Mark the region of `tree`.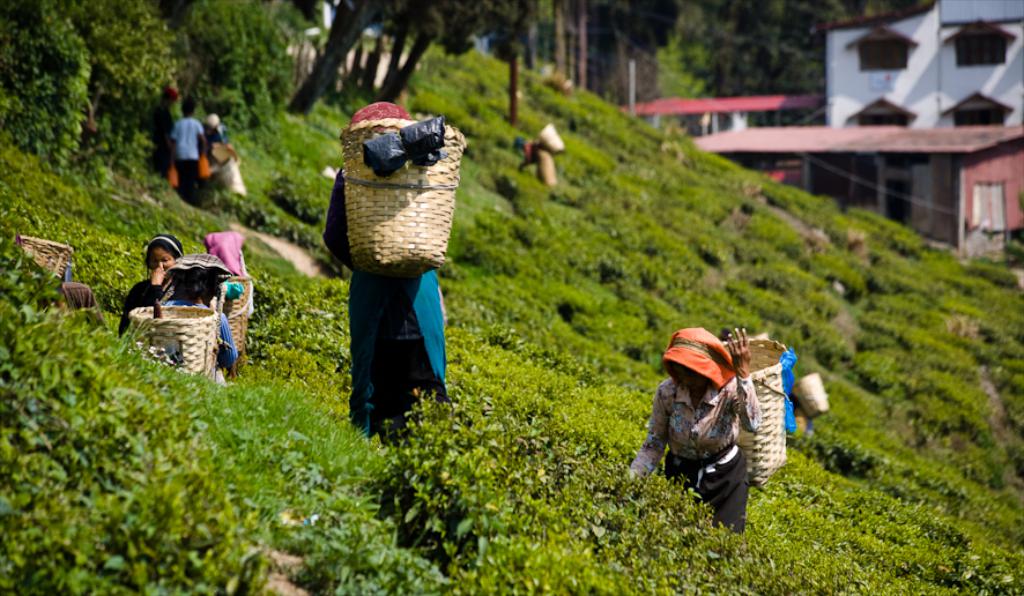
Region: left=673, top=0, right=922, bottom=120.
